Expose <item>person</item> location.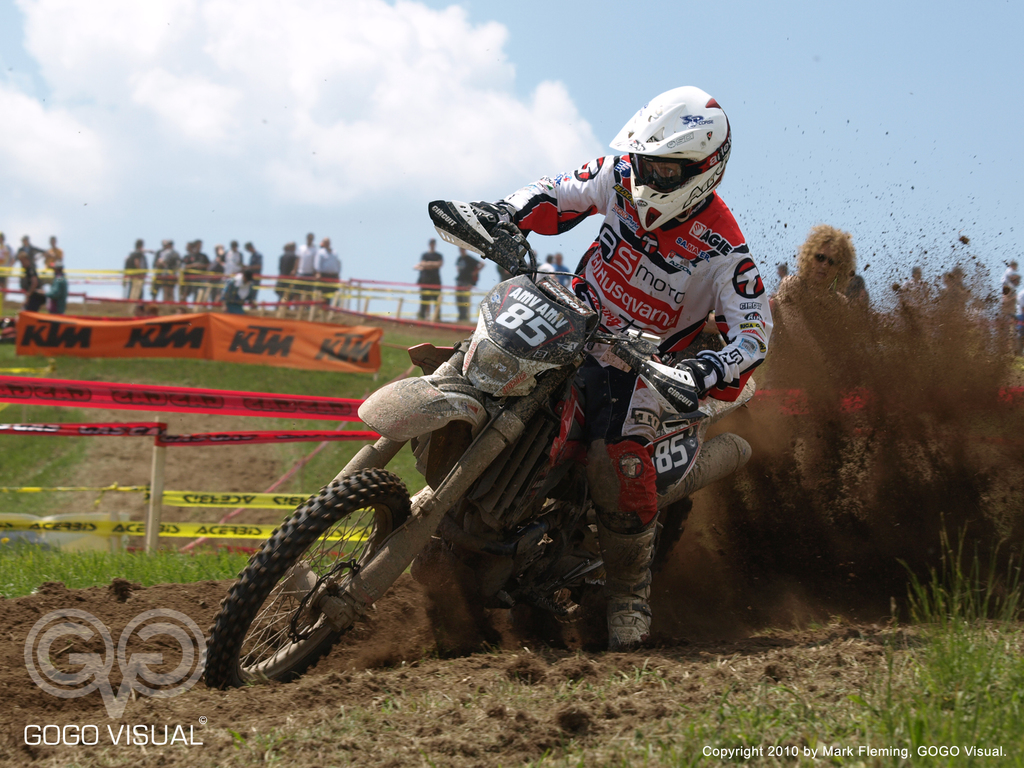
Exposed at crop(449, 81, 771, 637).
